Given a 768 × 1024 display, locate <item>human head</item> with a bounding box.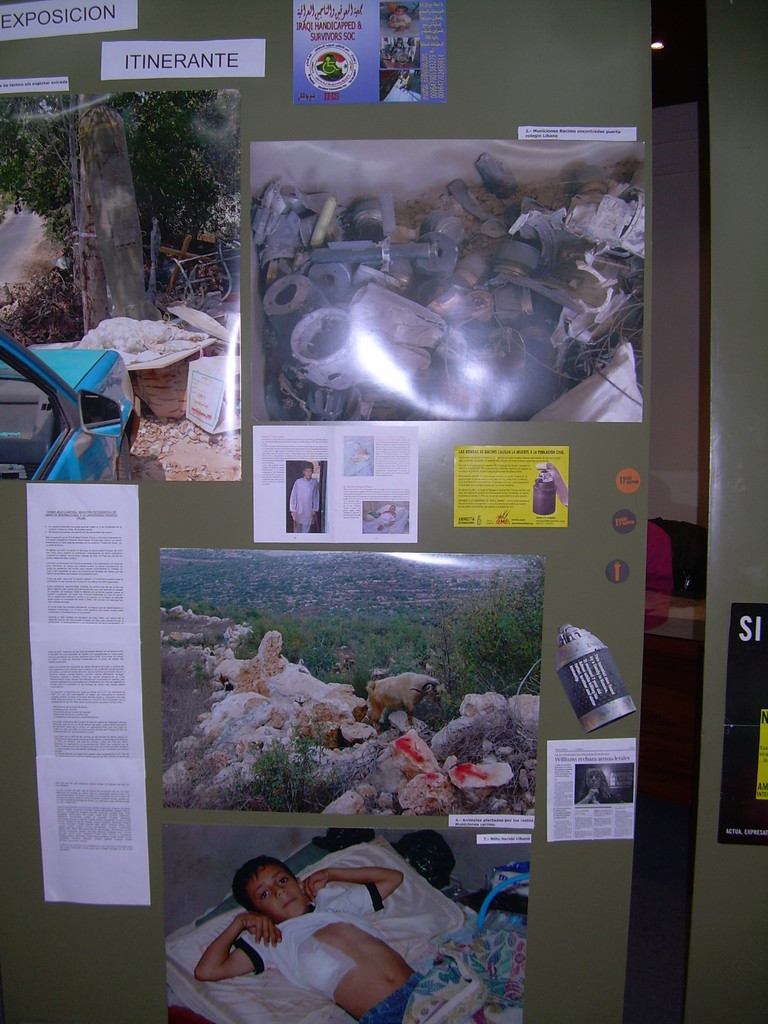
Located: Rect(393, 6, 407, 17).
